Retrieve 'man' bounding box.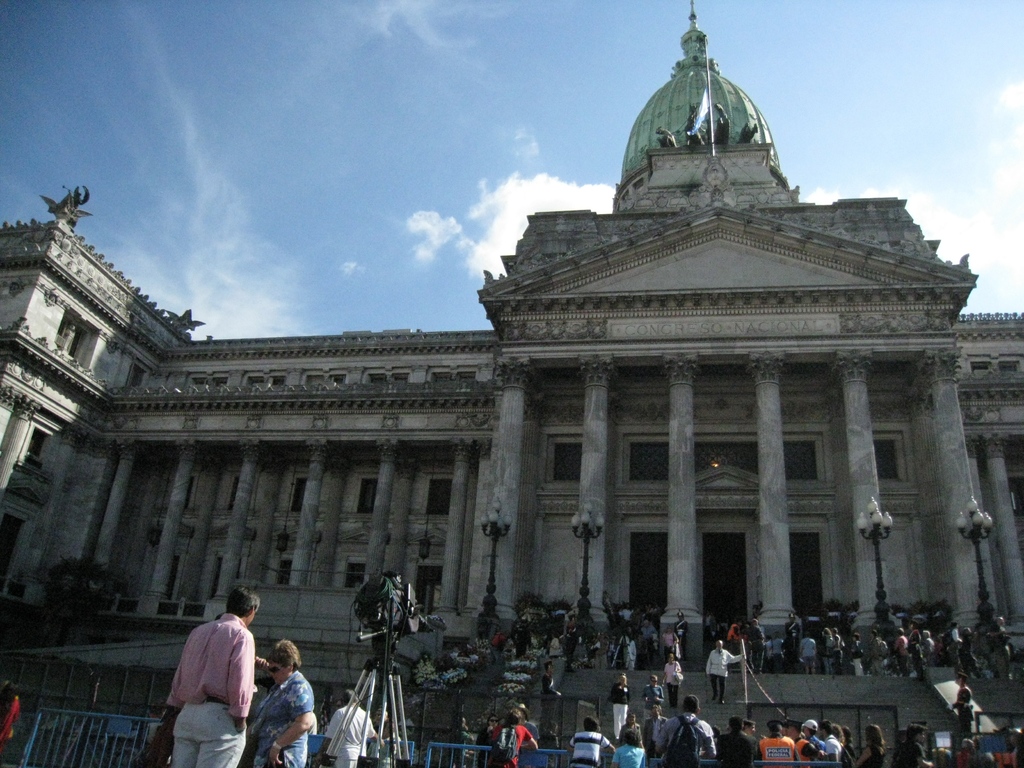
Bounding box: [570, 716, 618, 767].
